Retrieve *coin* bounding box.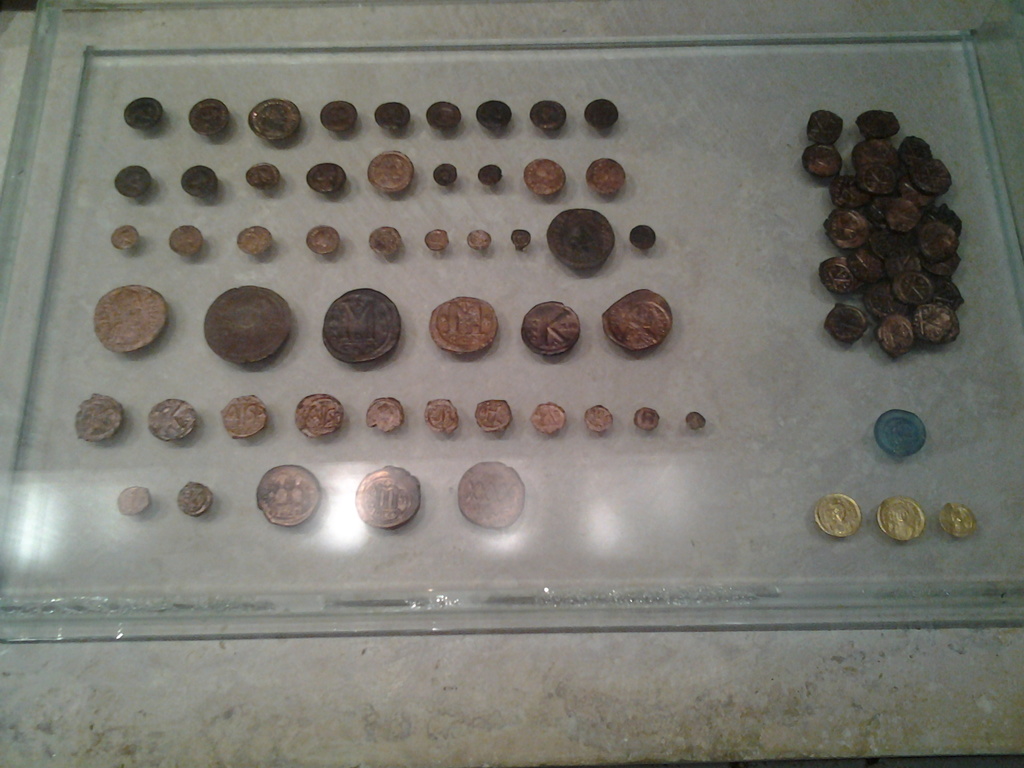
Bounding box: [left=187, top=93, right=229, bottom=135].
